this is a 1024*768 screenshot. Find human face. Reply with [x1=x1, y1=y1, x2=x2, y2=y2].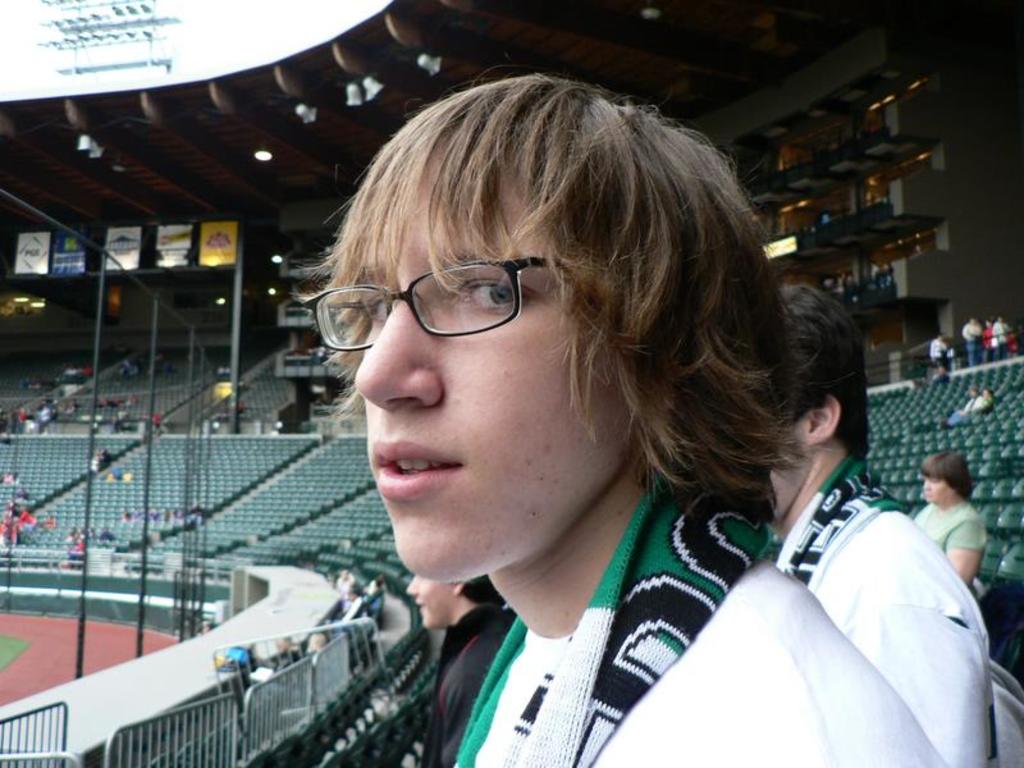
[x1=355, y1=154, x2=628, y2=588].
